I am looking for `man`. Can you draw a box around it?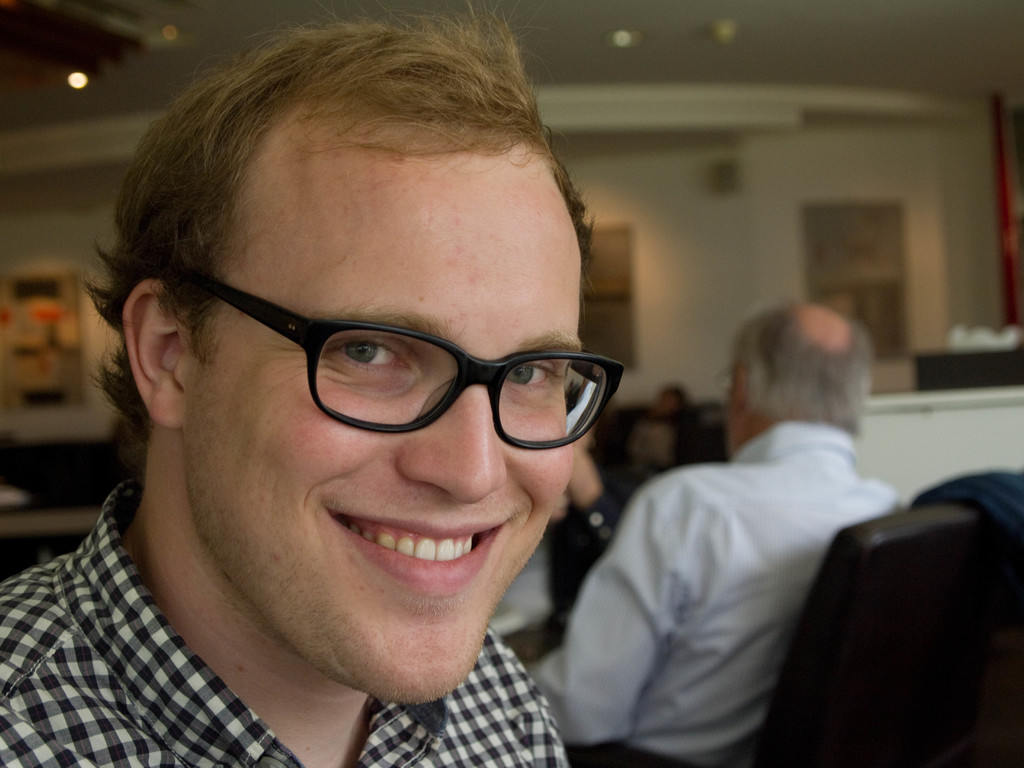
Sure, the bounding box is bbox=[0, 58, 765, 739].
